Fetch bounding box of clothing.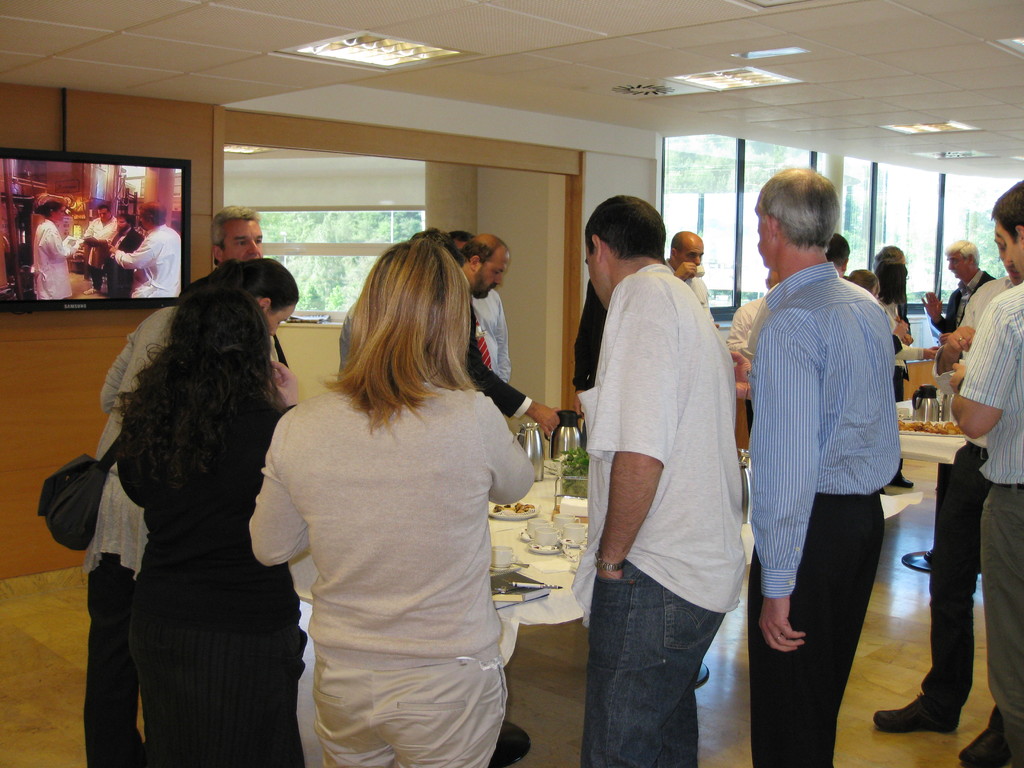
Bbox: x1=272, y1=327, x2=296, y2=375.
